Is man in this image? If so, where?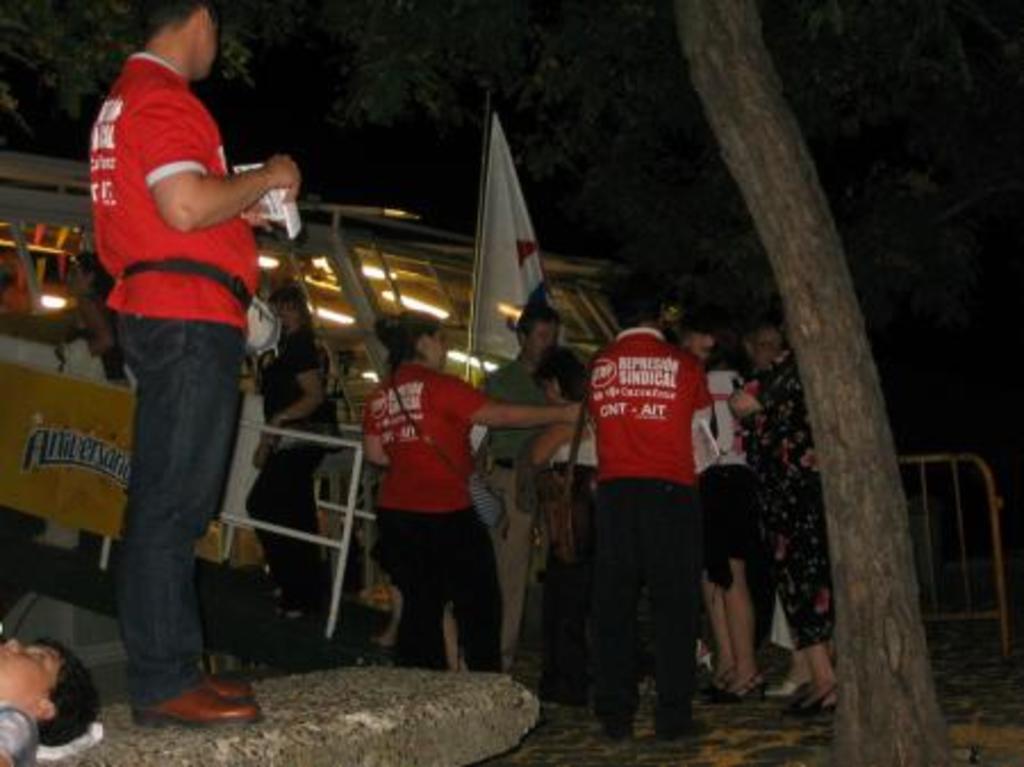
Yes, at <box>471,310,571,681</box>.
